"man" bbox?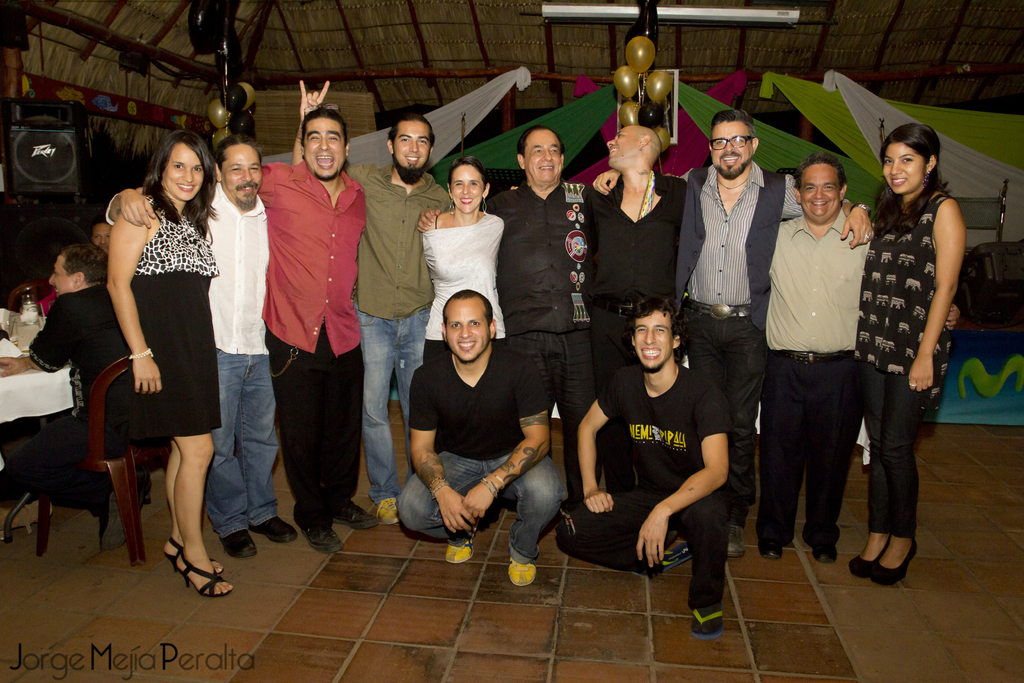
587 110 880 557
